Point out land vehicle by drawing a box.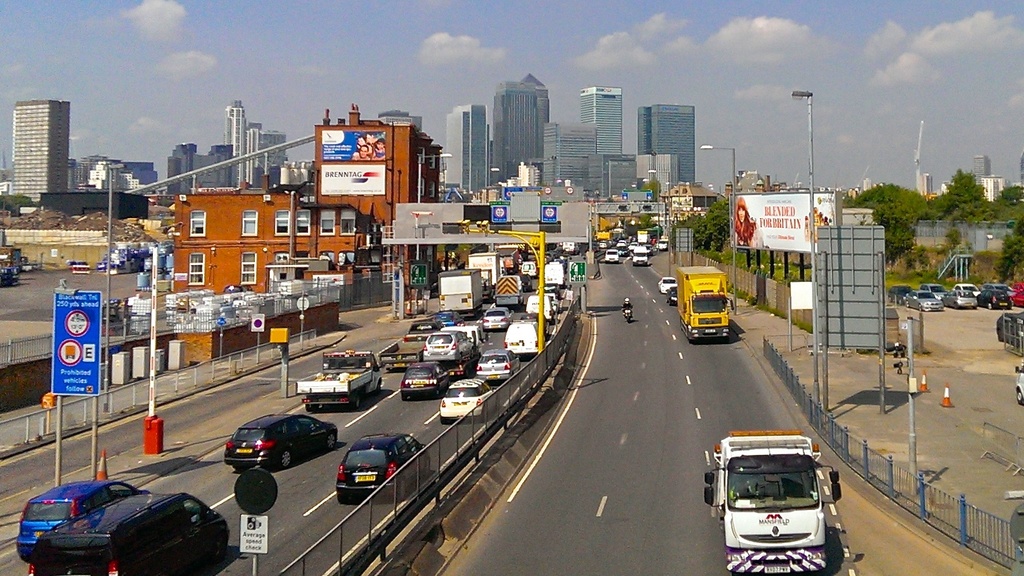
(left=401, top=358, right=458, bottom=399).
